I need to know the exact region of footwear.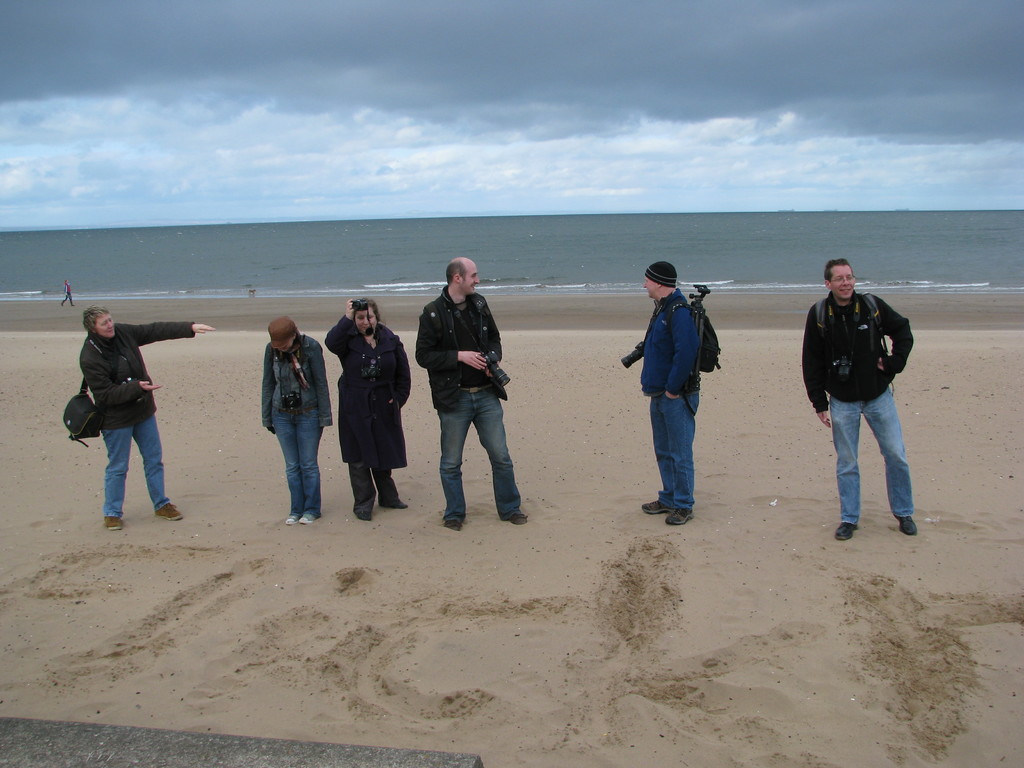
Region: region(903, 507, 919, 538).
